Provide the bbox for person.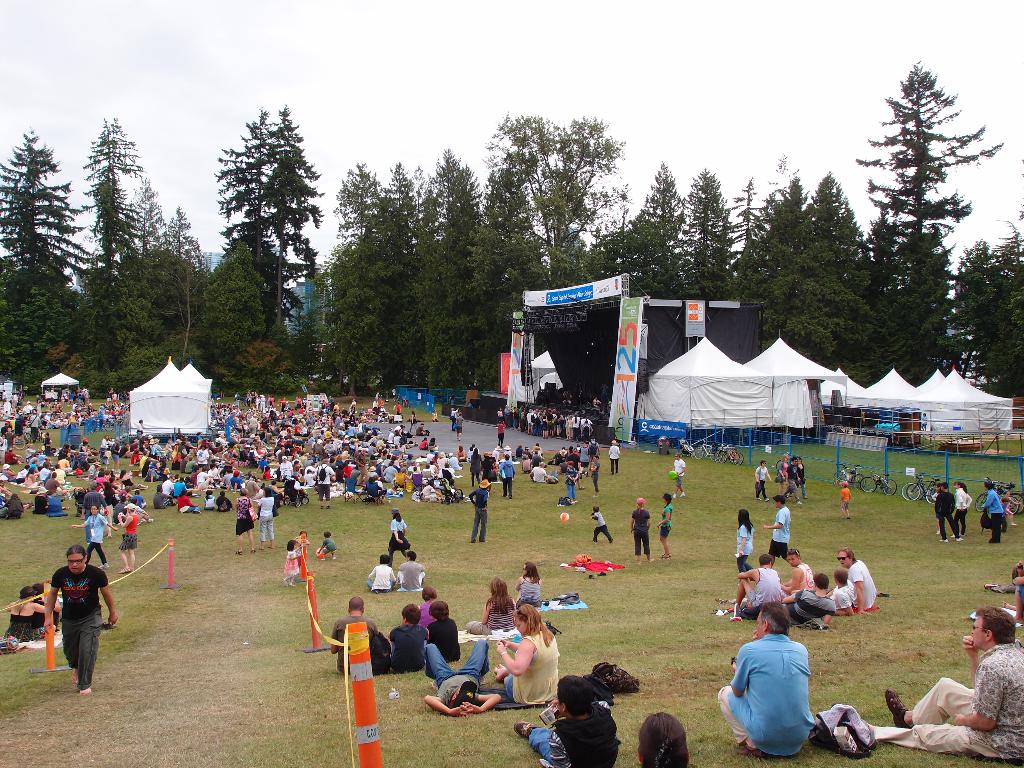
(left=847, top=611, right=1023, bottom=762).
